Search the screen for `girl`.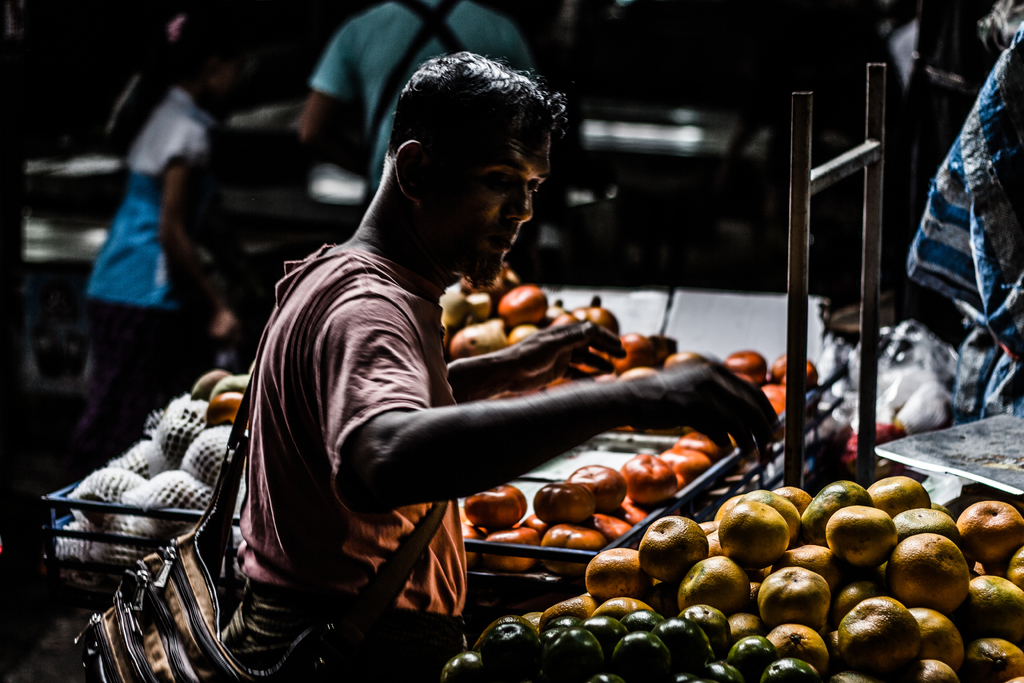
Found at x1=94, y1=13, x2=230, y2=453.
